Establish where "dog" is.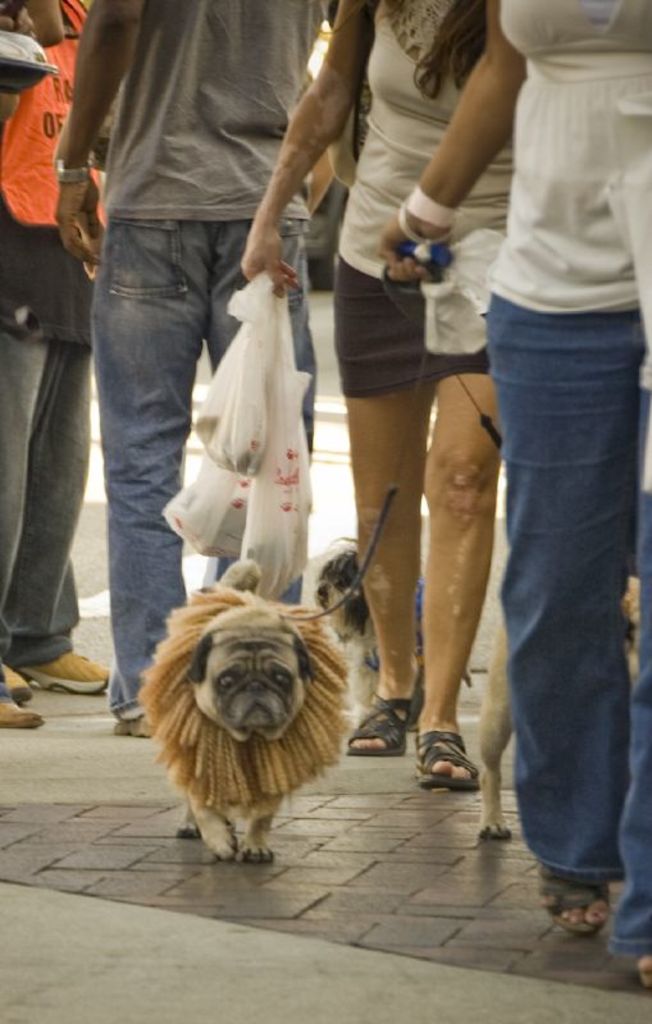
Established at 136/558/345/868.
